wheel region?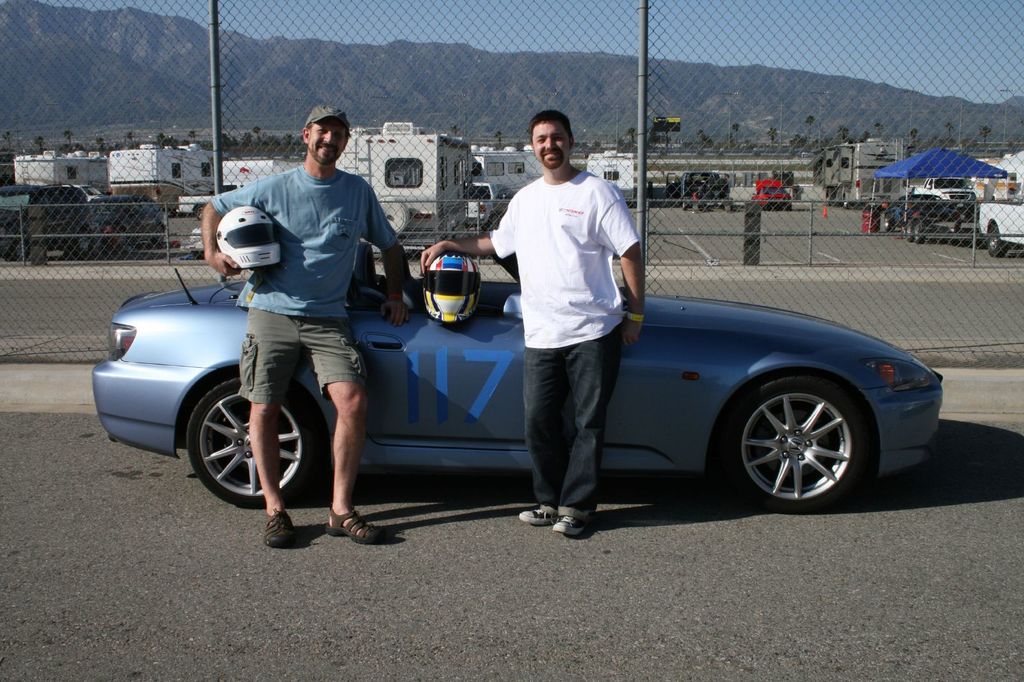
bbox=[11, 238, 28, 258]
